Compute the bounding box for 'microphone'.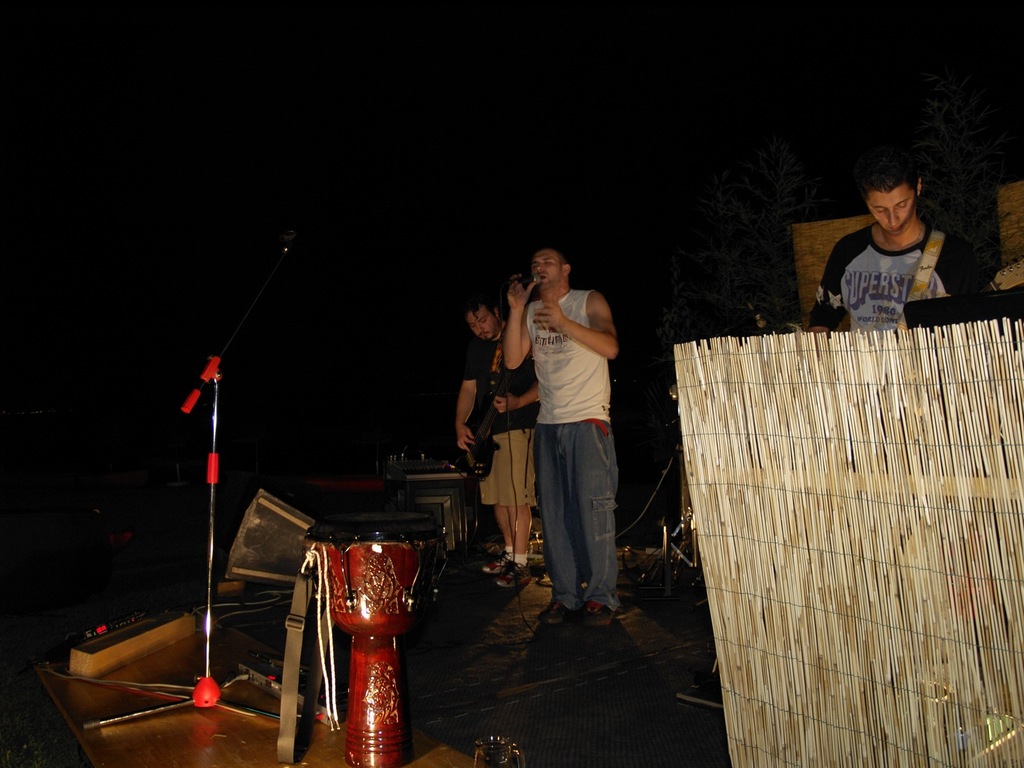
bbox(511, 270, 543, 284).
